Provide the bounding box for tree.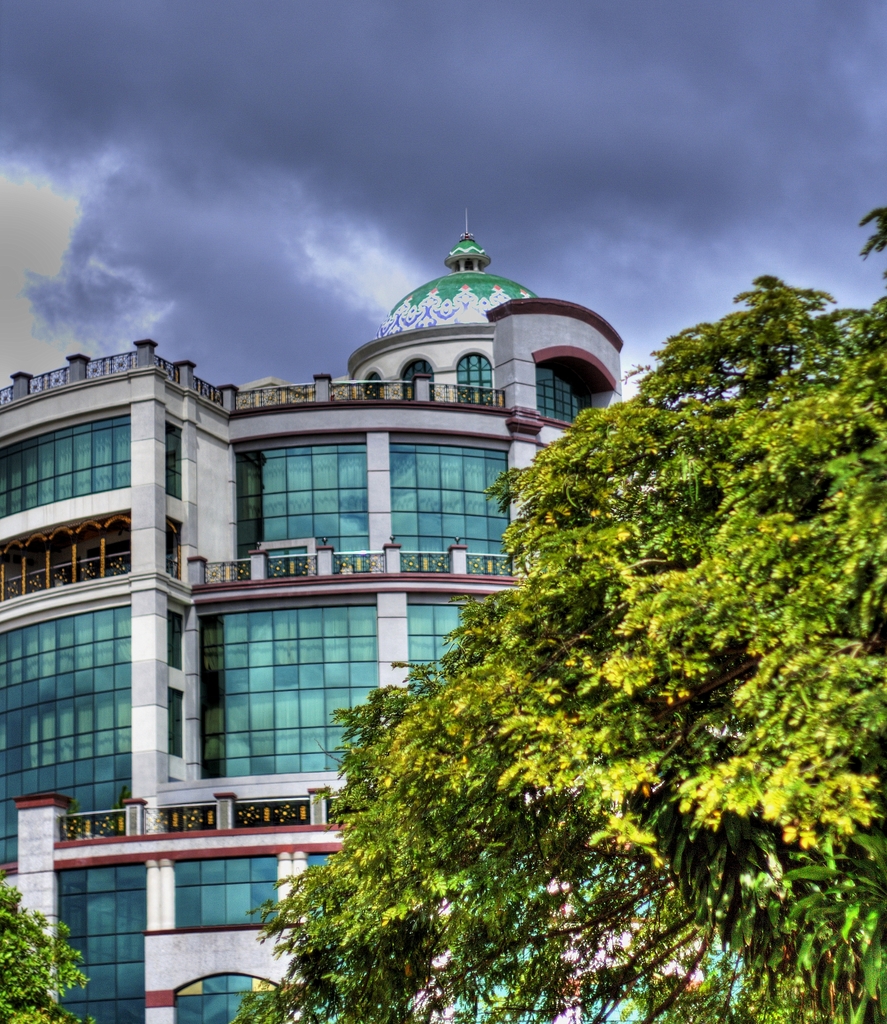
left=284, top=403, right=837, bottom=980.
